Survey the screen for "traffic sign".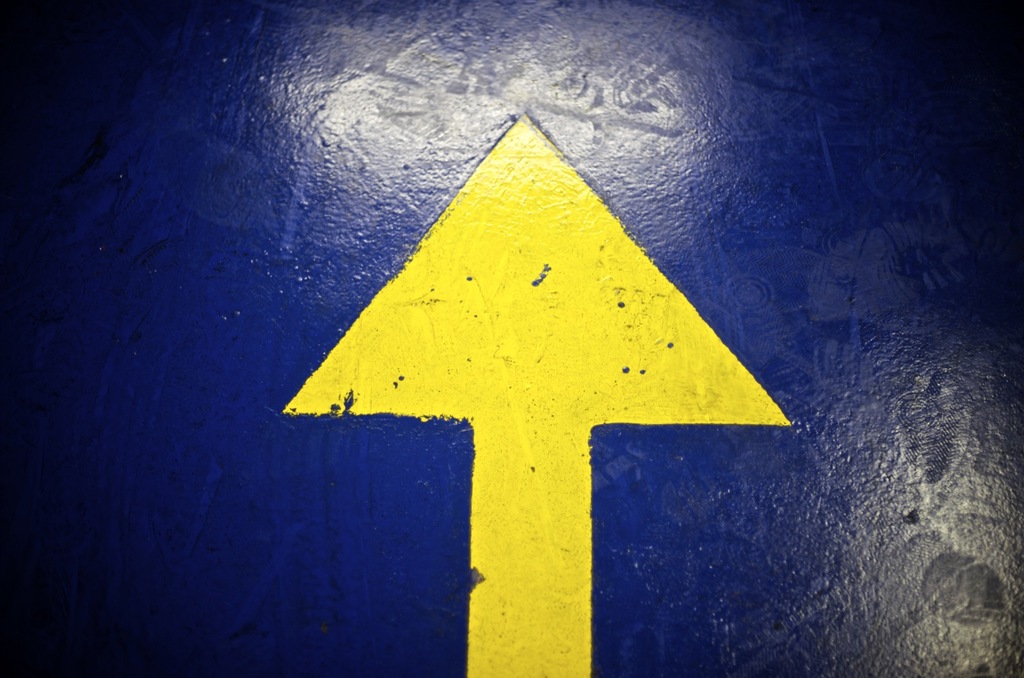
Survey found: l=277, t=113, r=796, b=677.
